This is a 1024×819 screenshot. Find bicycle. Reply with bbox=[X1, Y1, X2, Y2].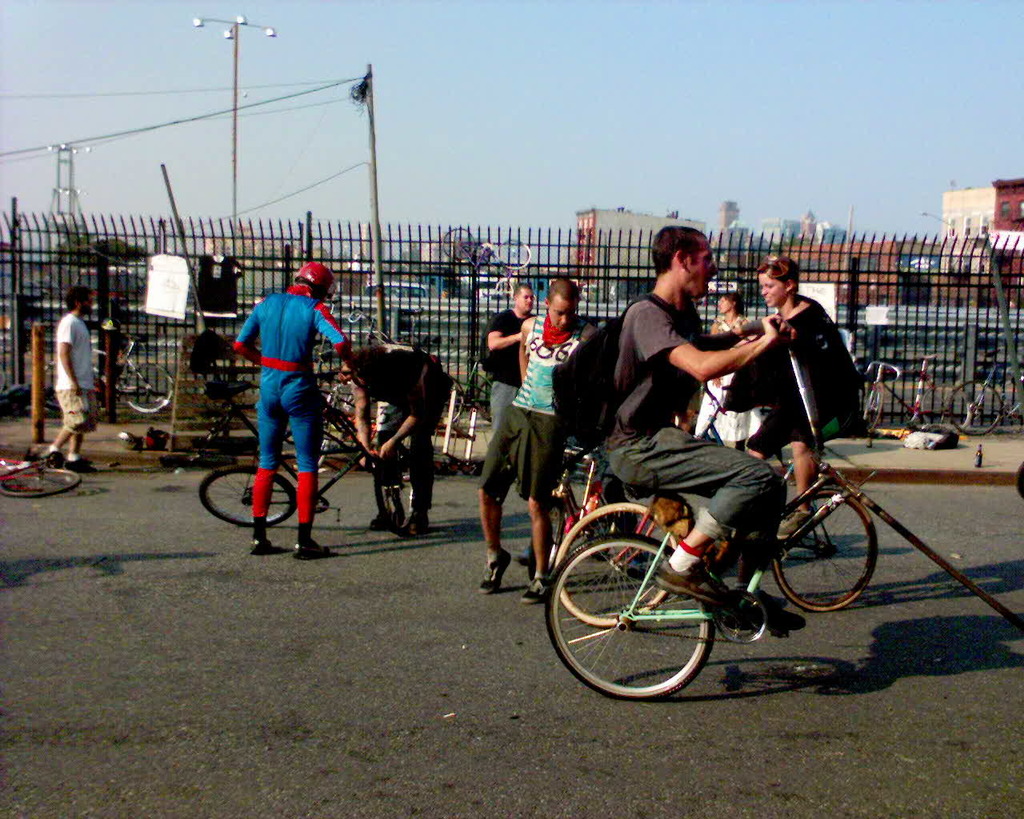
bbox=[441, 226, 534, 294].
